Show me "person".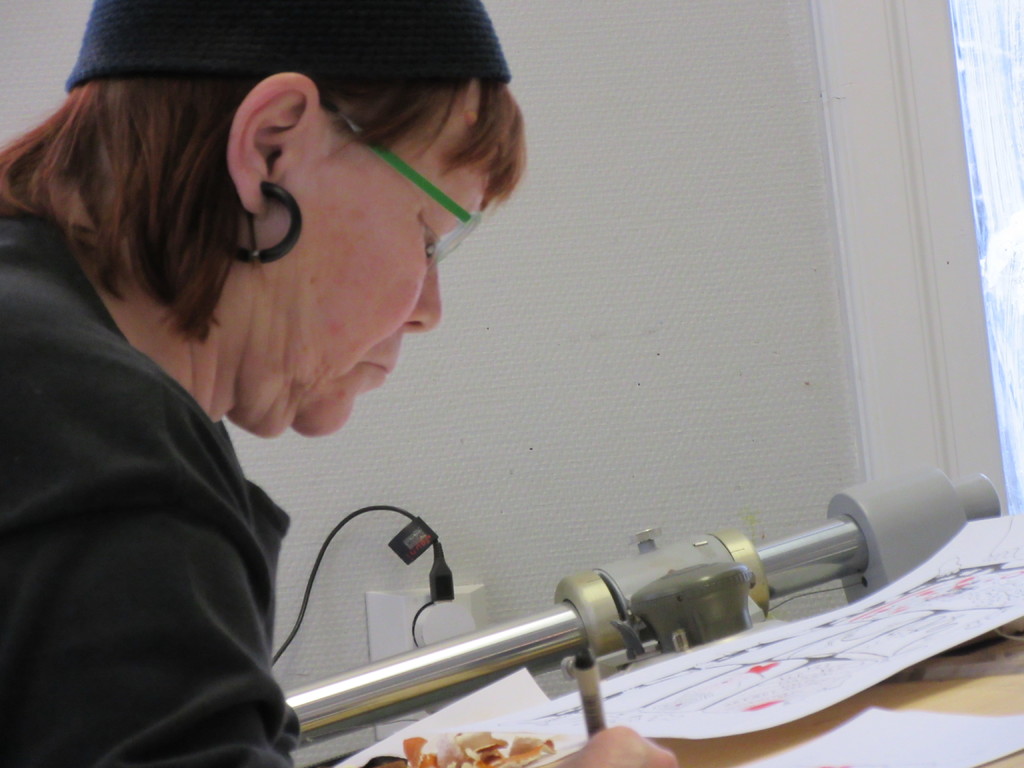
"person" is here: bbox=[0, 1, 678, 767].
